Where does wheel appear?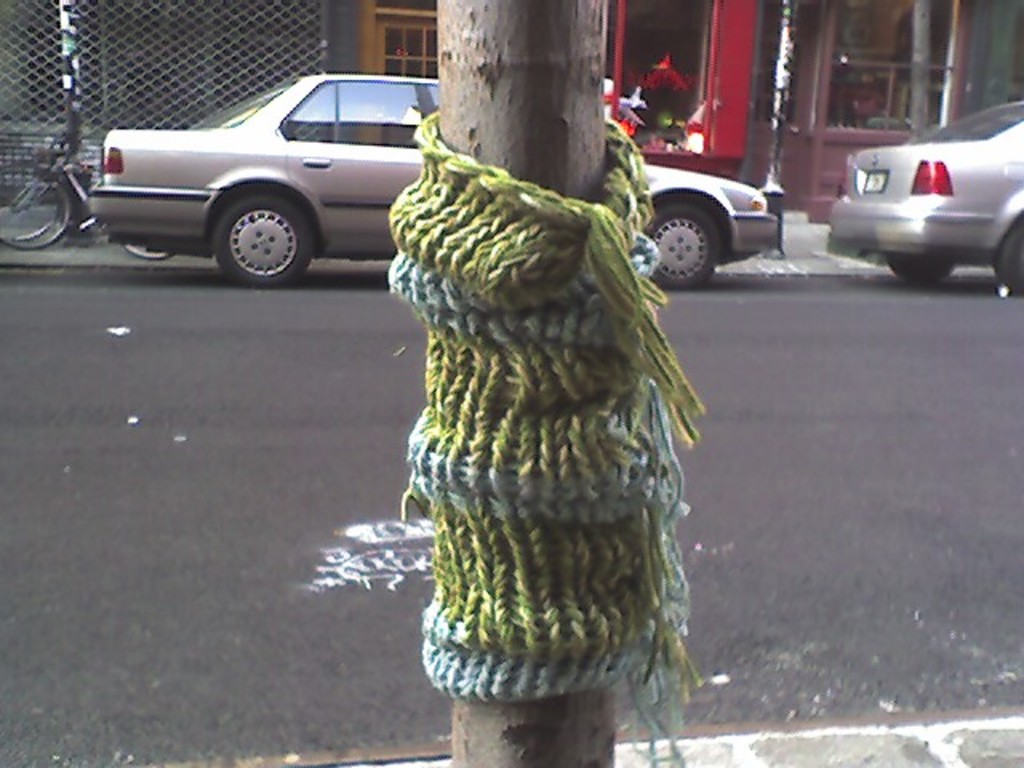
Appears at 890, 262, 949, 285.
